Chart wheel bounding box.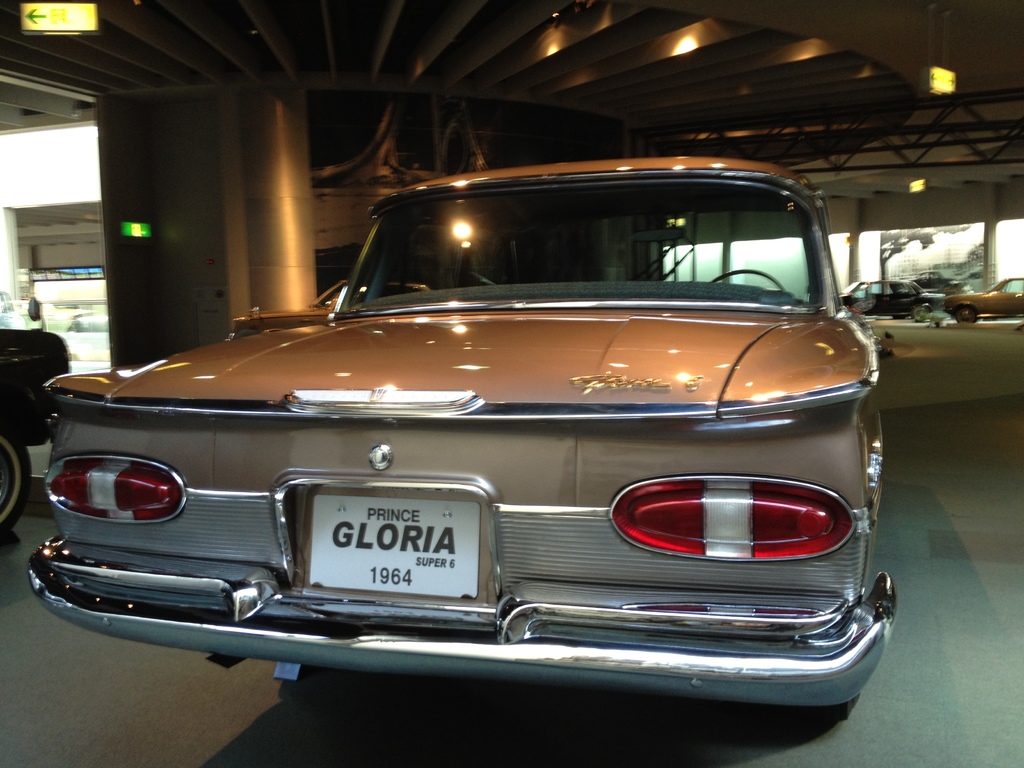
Charted: <region>712, 268, 790, 299</region>.
